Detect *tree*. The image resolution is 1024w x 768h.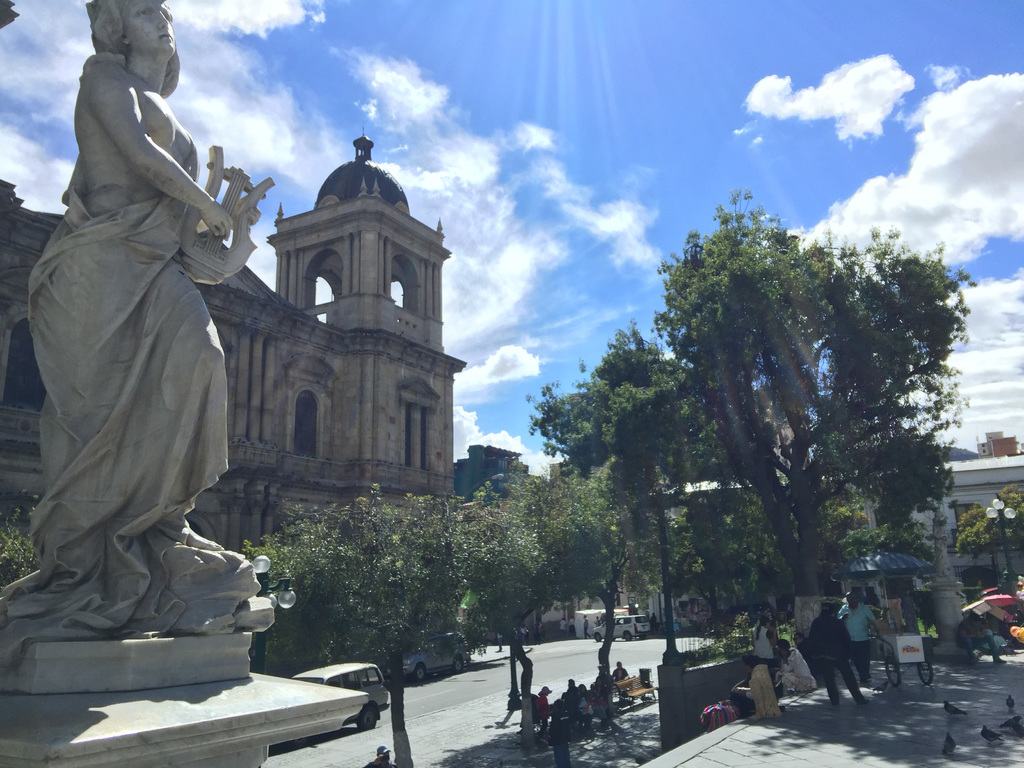
[955,484,1023,560].
